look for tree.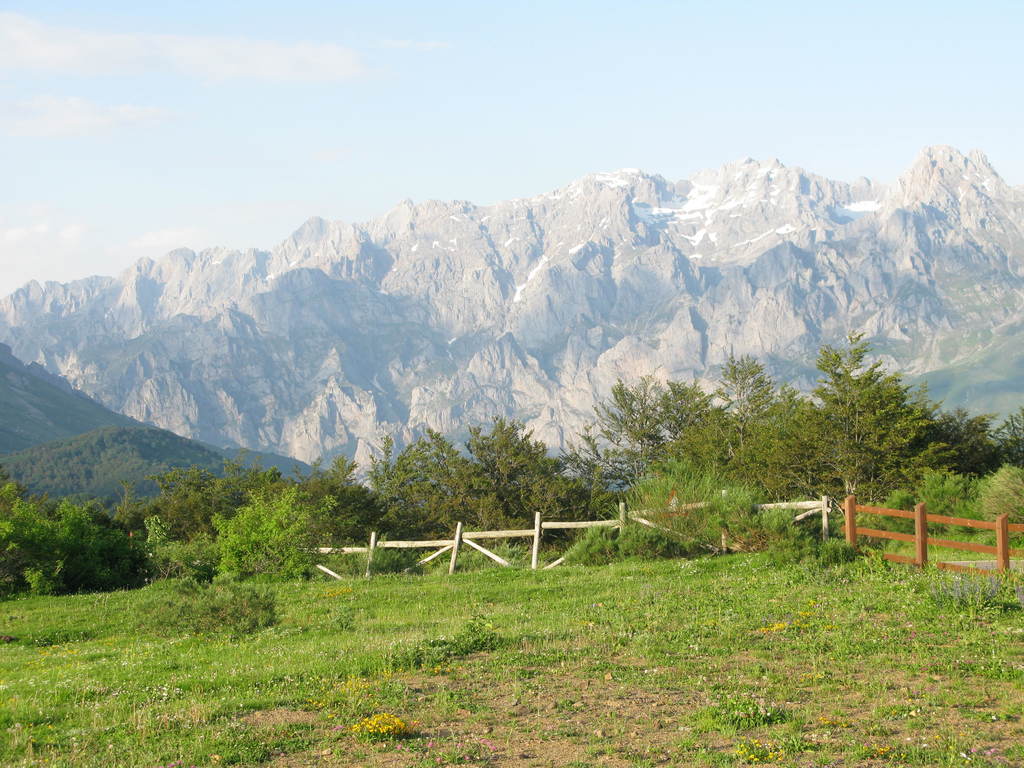
Found: box=[790, 331, 970, 527].
